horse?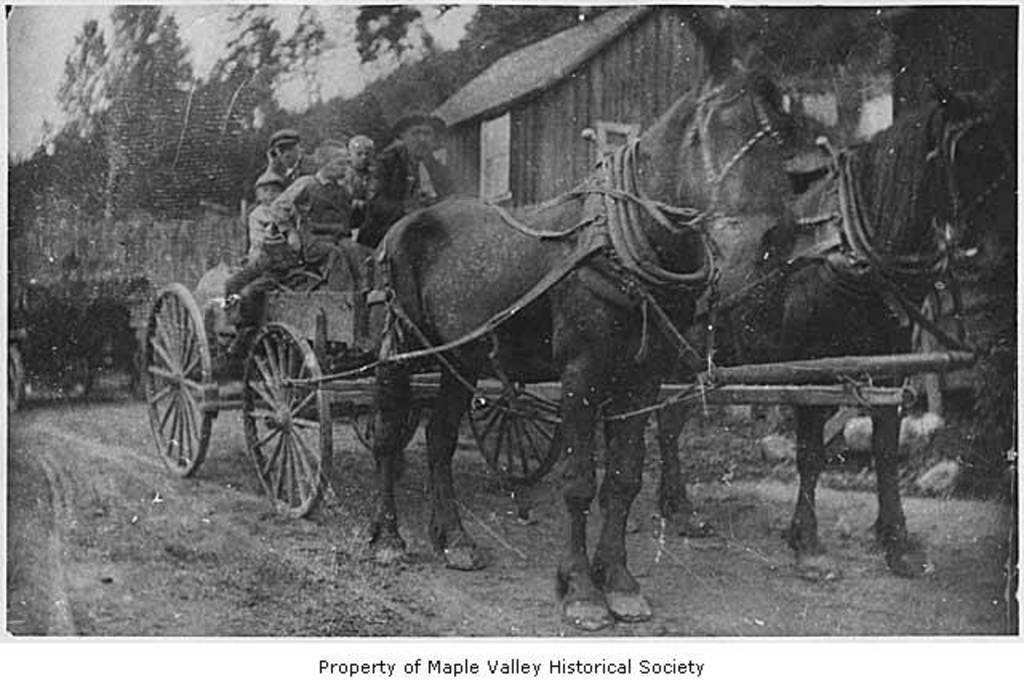
x1=366, y1=24, x2=798, y2=633
